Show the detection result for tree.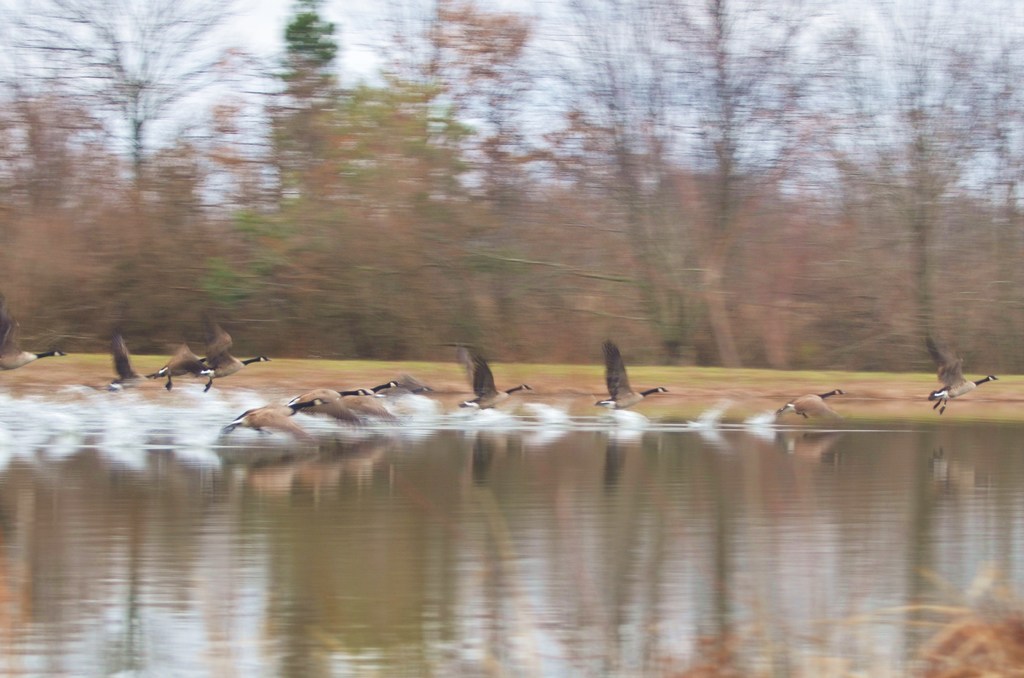
(275, 0, 341, 195).
